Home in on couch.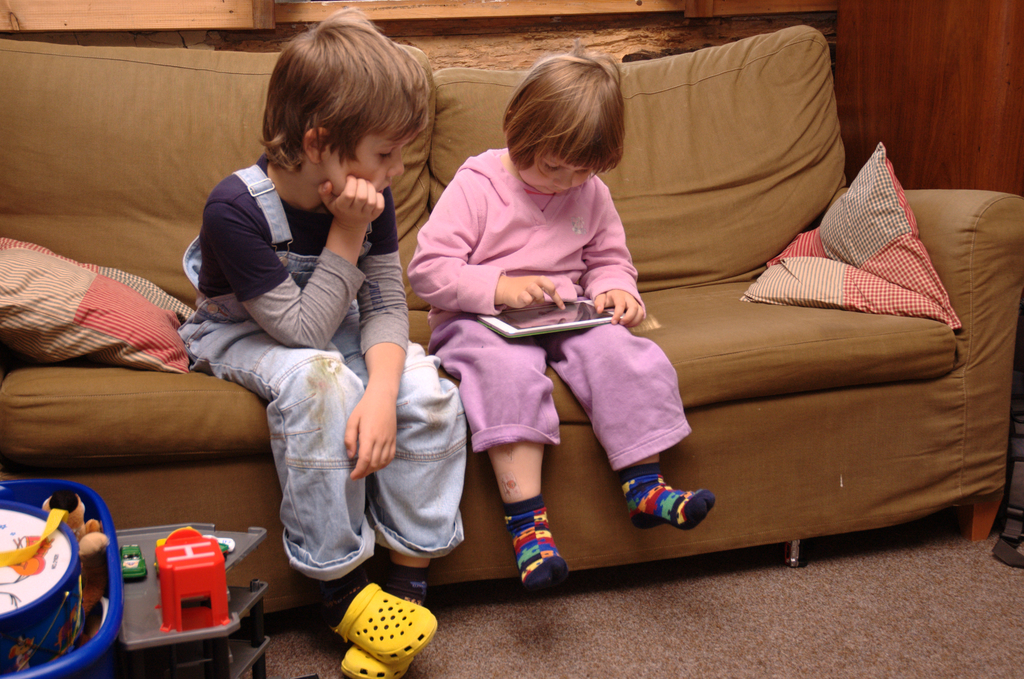
Homed in at 0 22 1023 619.
